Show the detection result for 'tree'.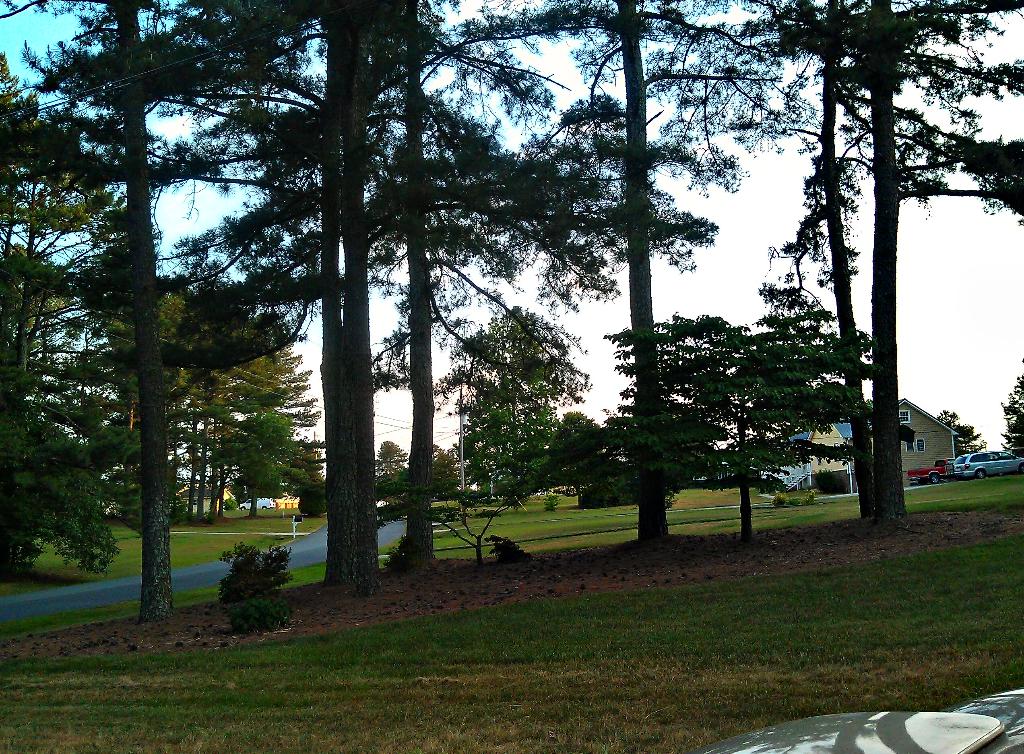
525 398 641 514.
